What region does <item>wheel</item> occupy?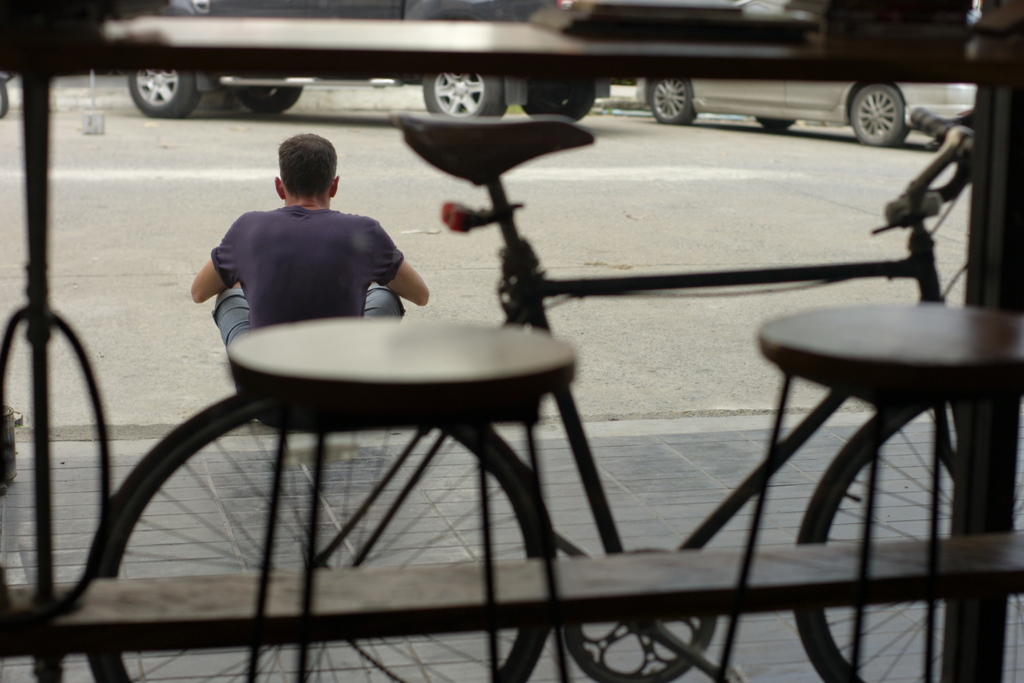
<bbox>80, 391, 561, 682</bbox>.
